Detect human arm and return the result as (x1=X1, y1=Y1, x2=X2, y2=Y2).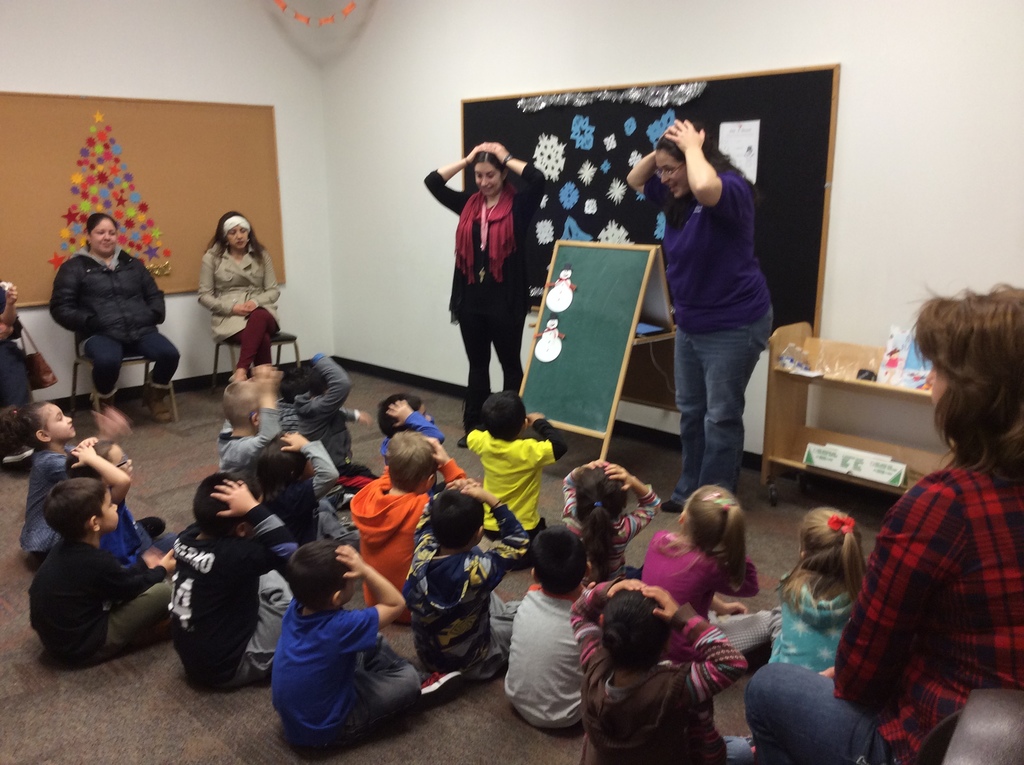
(x1=278, y1=427, x2=342, y2=512).
